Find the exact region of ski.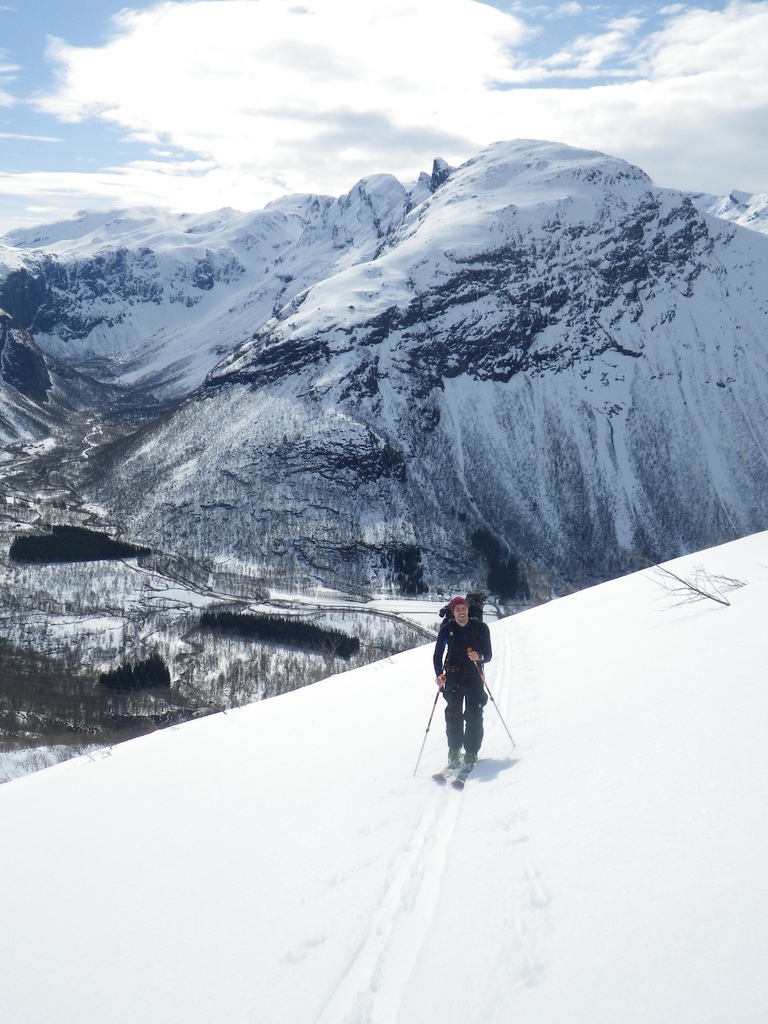
Exact region: (437,764,470,790).
